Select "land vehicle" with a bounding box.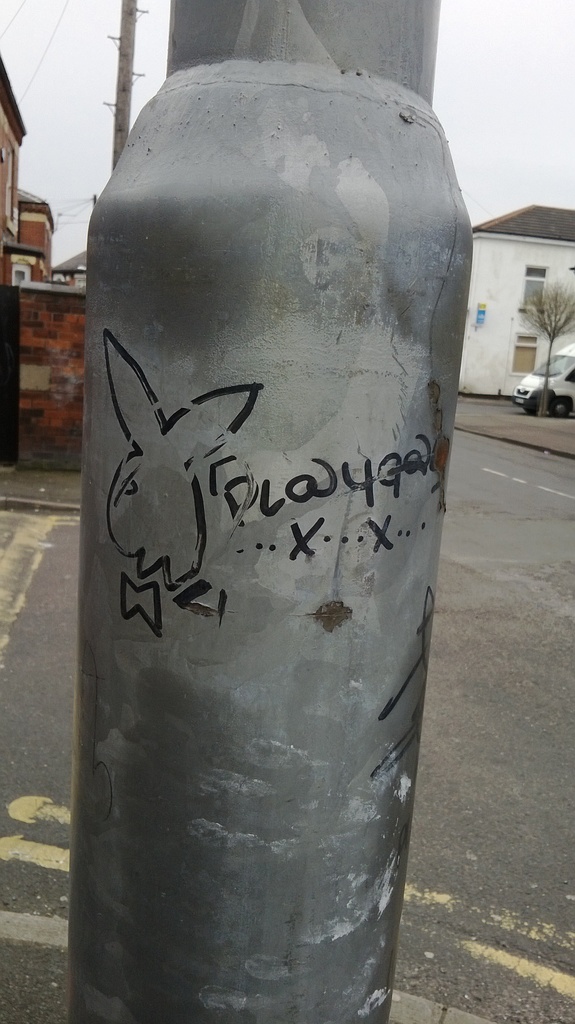
detection(505, 340, 569, 416).
